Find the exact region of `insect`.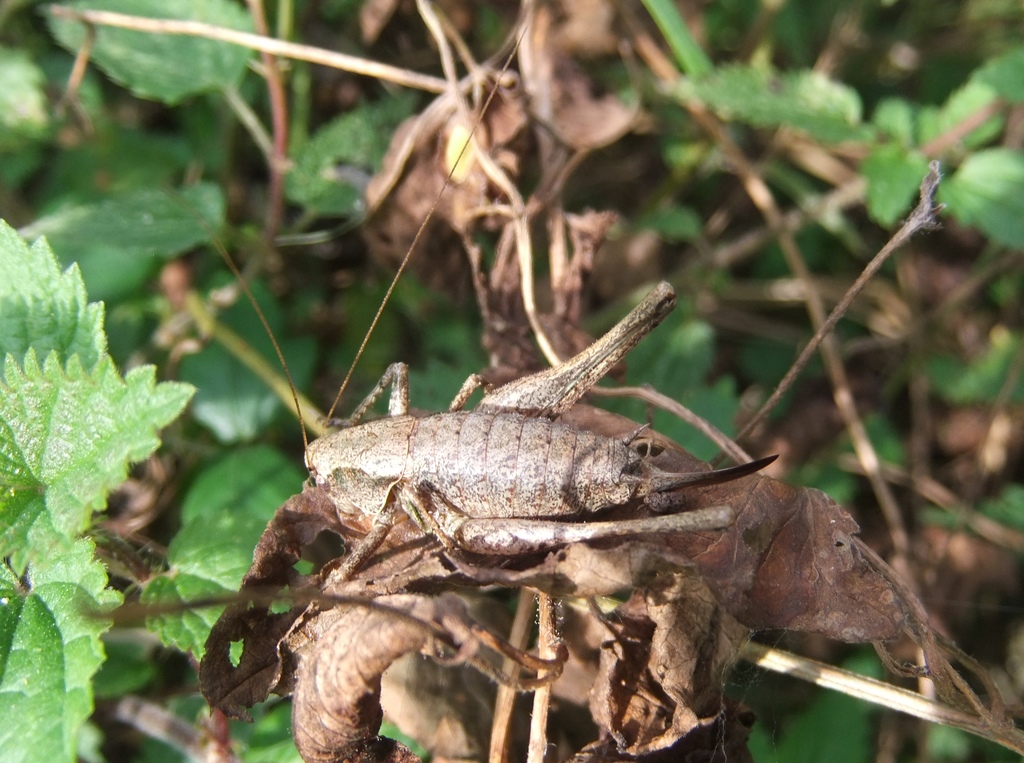
Exact region: 186,29,778,593.
